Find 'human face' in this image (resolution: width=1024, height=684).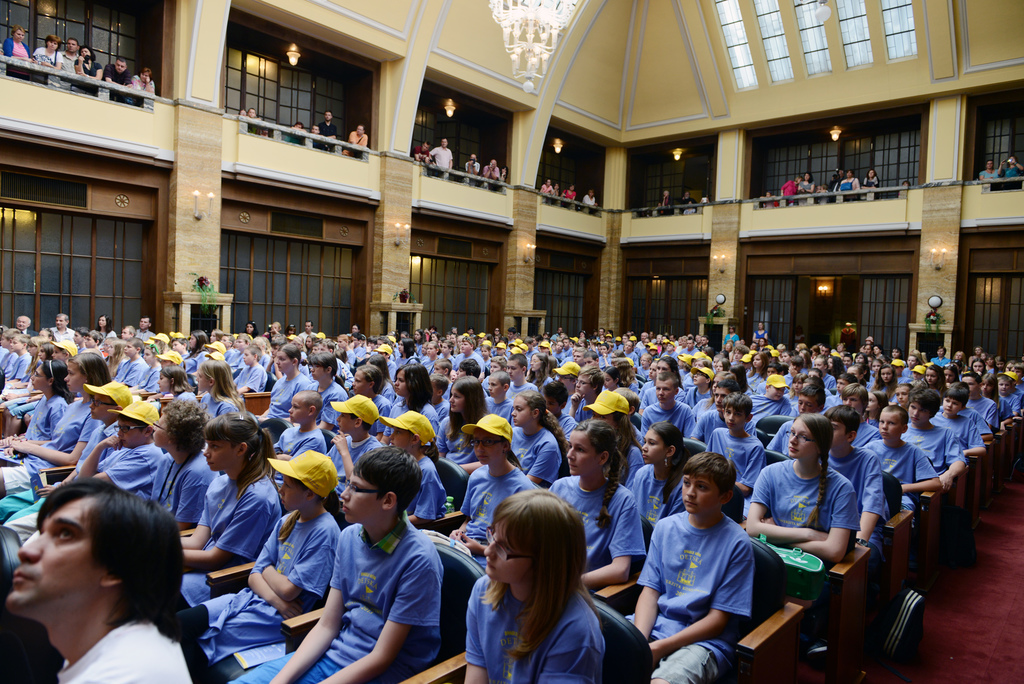
x1=309, y1=366, x2=323, y2=379.
